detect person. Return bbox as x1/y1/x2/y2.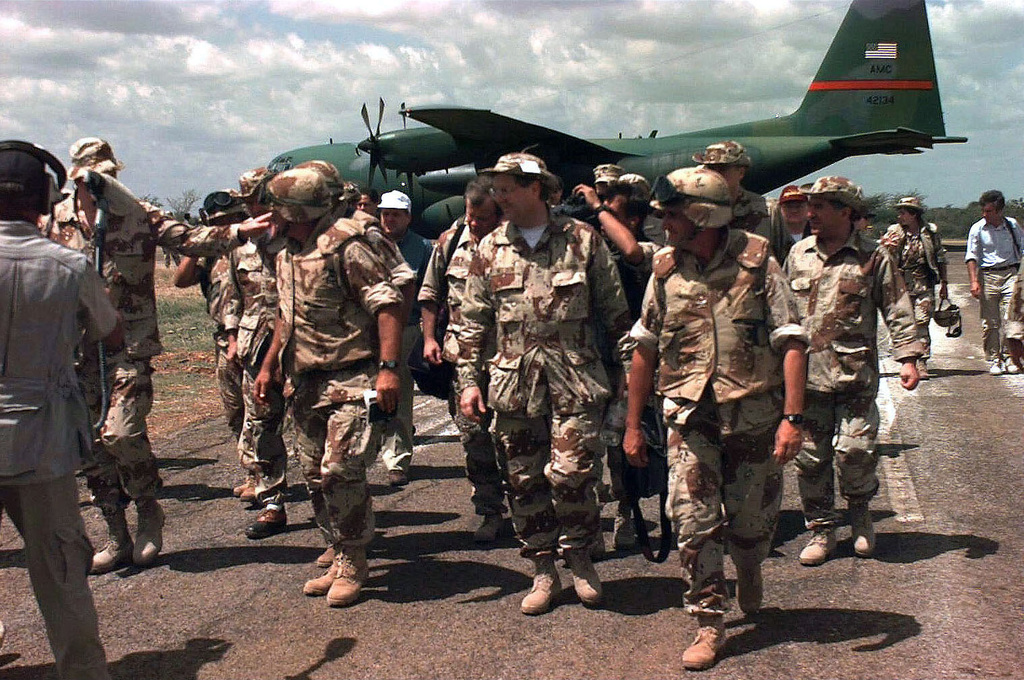
3/179/110/679.
